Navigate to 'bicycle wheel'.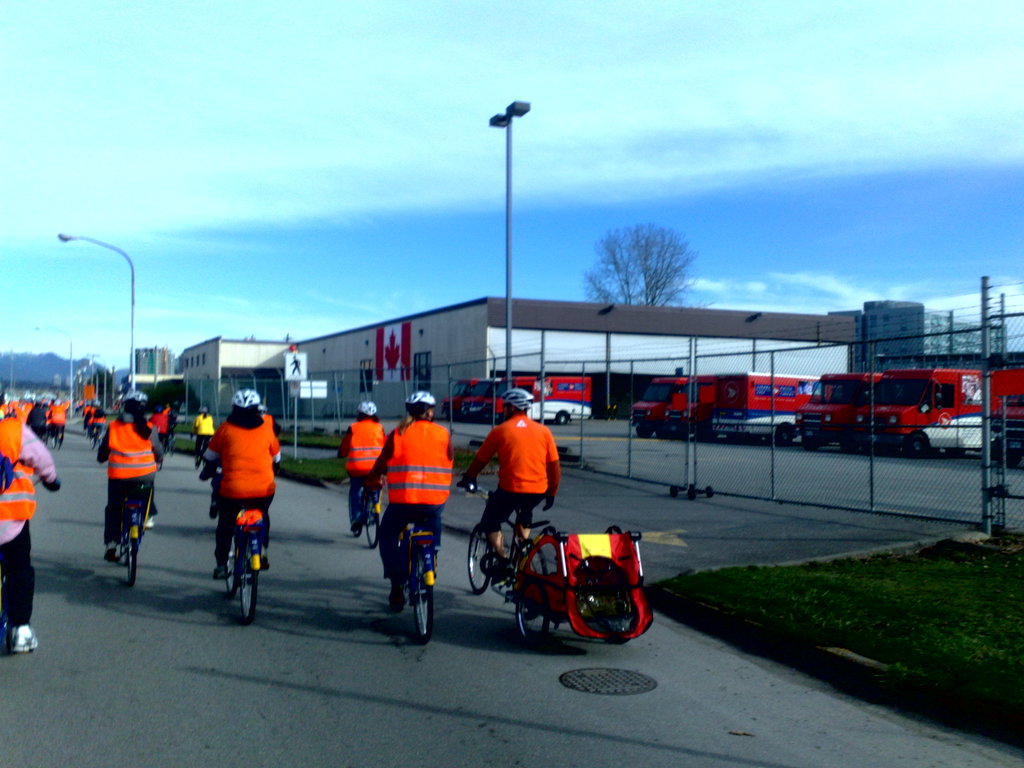
Navigation target: left=511, top=545, right=550, bottom=652.
